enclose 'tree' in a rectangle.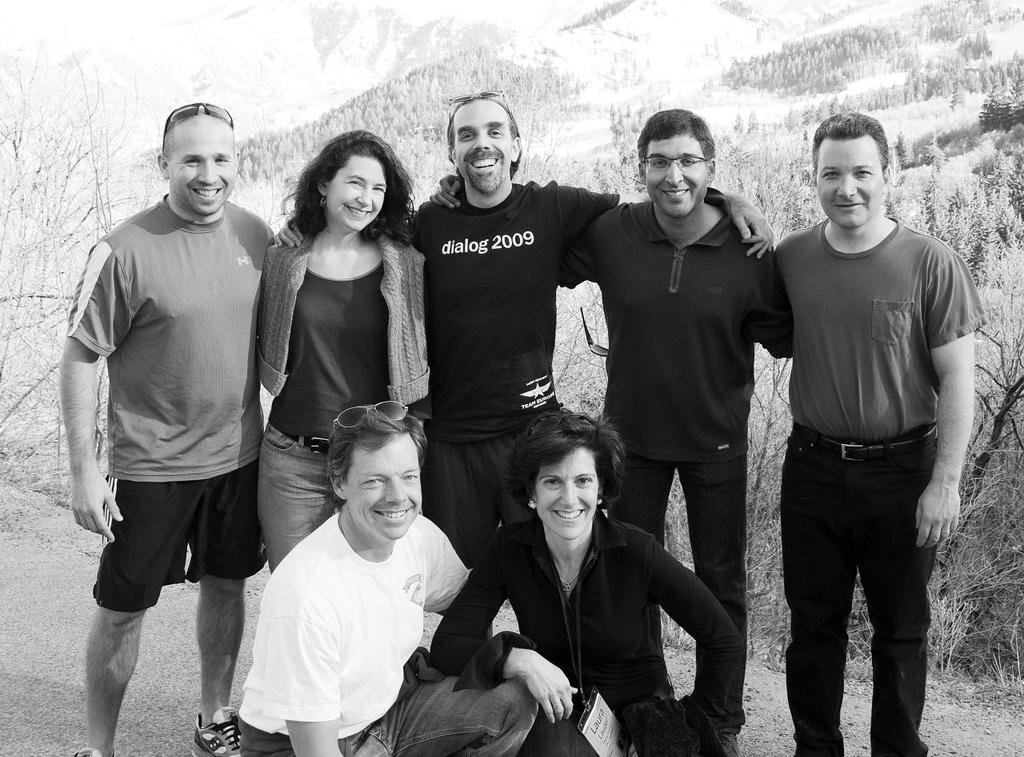
0 46 151 479.
